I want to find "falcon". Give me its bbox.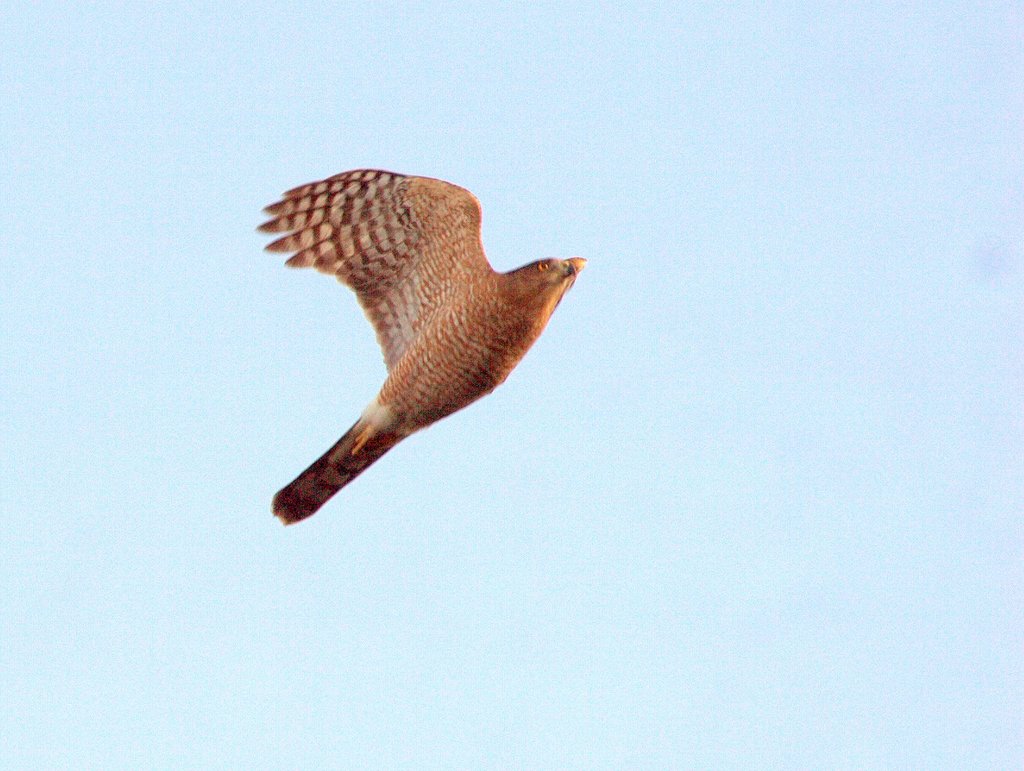
(x1=230, y1=168, x2=591, y2=525).
